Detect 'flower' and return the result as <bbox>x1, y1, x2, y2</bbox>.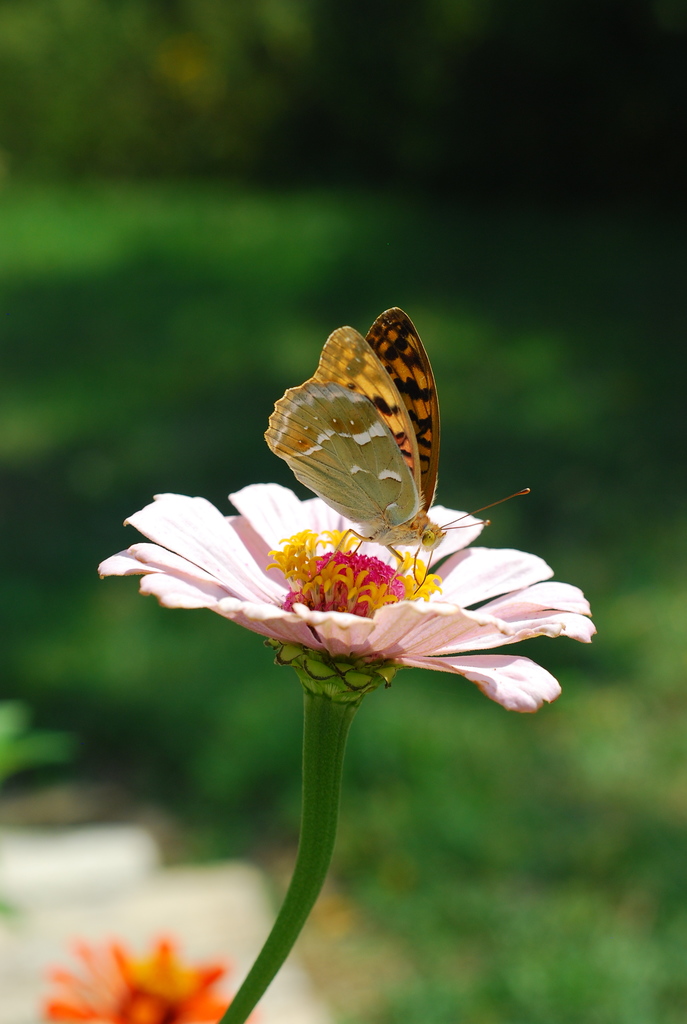
<bbox>41, 930, 256, 1023</bbox>.
